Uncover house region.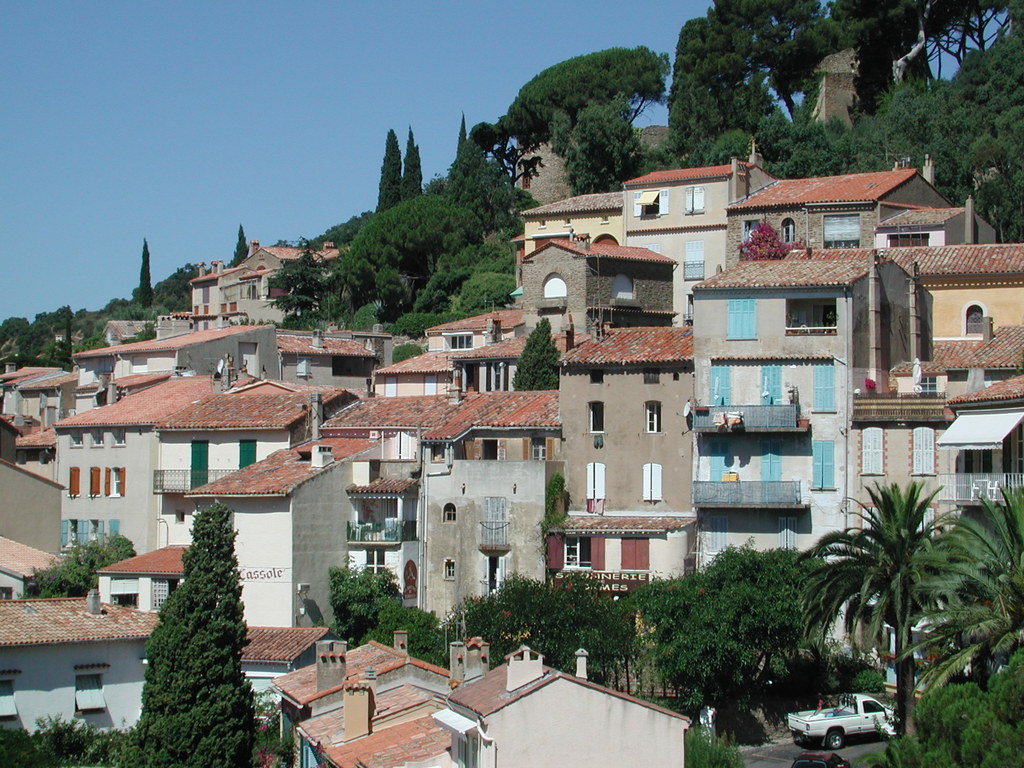
Uncovered: bbox=[238, 627, 337, 709].
